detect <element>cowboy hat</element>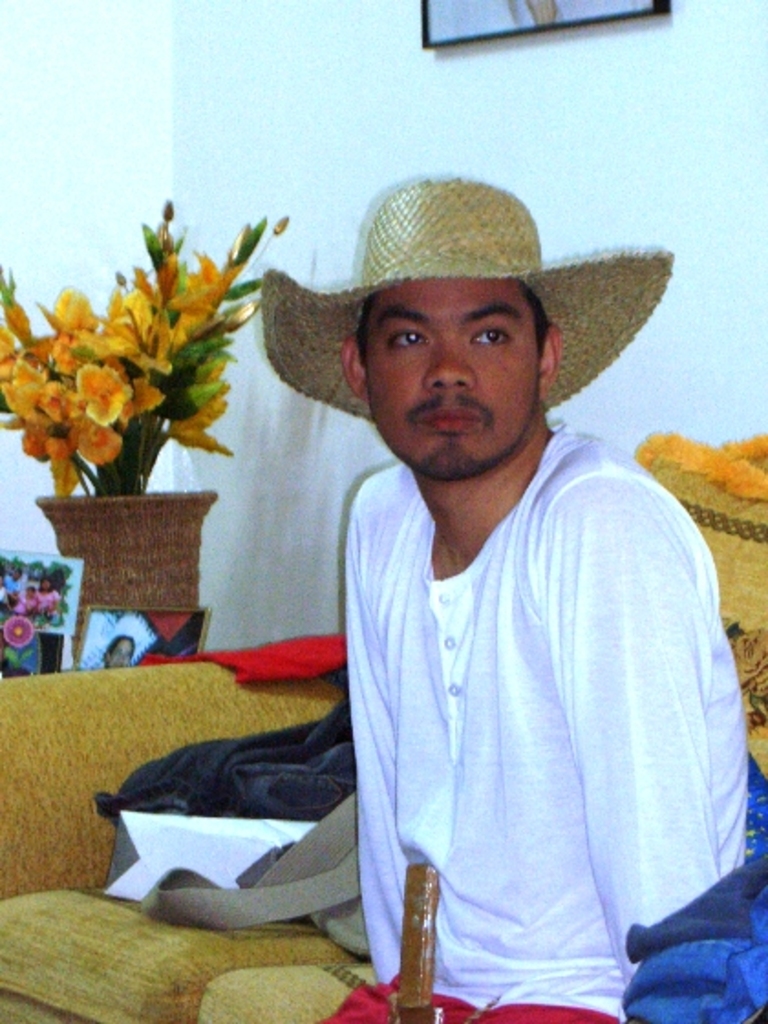
crop(274, 155, 656, 472)
